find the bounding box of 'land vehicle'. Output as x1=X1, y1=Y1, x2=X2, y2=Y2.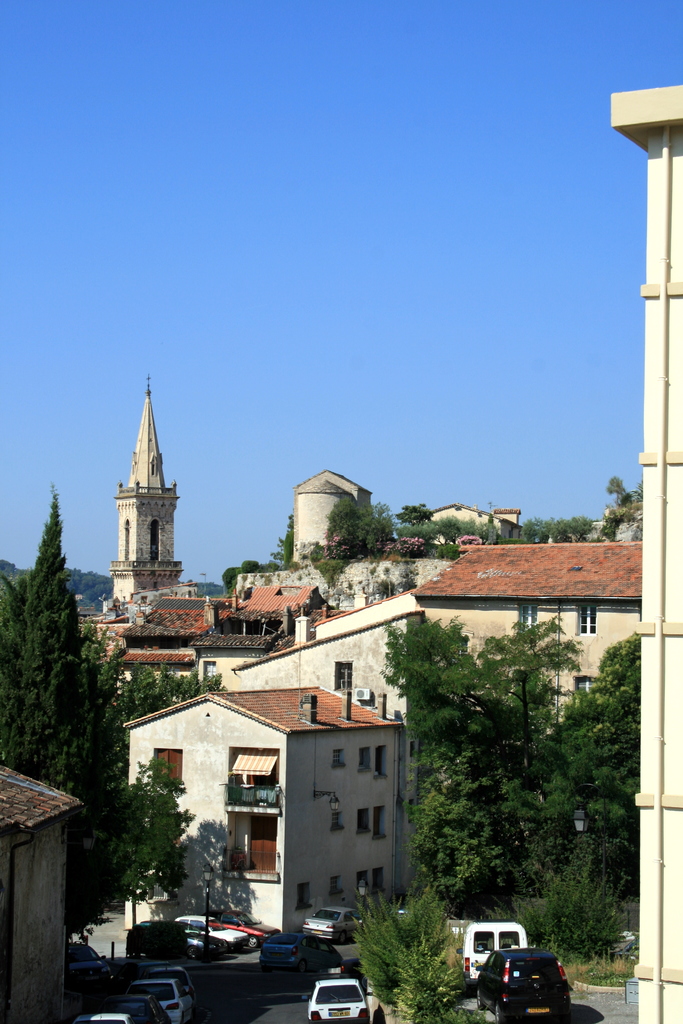
x1=175, y1=917, x2=249, y2=952.
